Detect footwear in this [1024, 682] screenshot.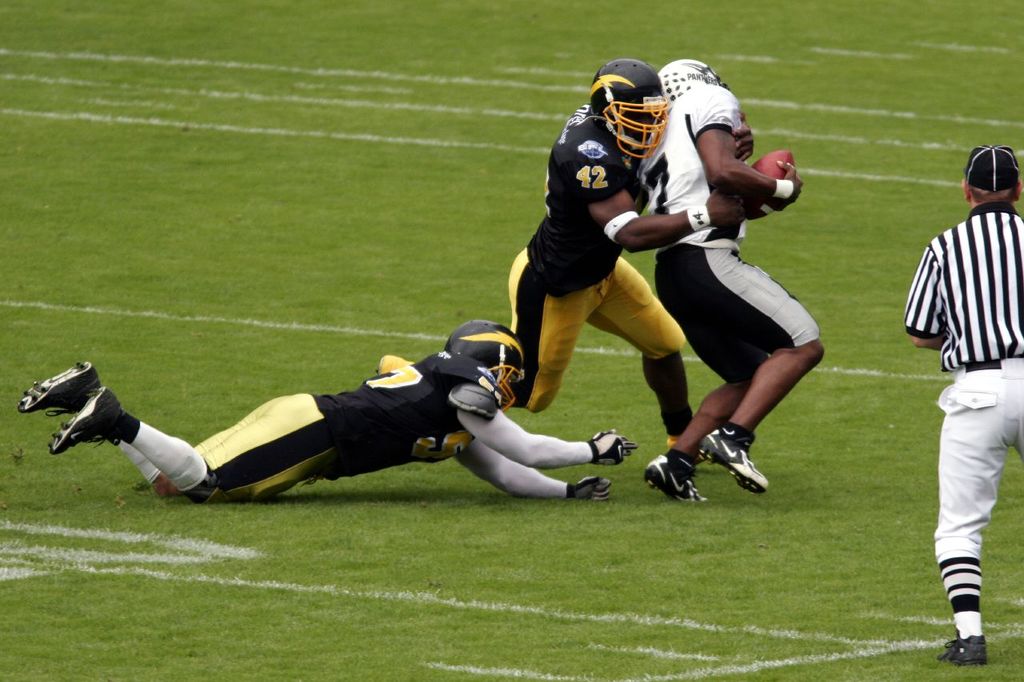
Detection: left=14, top=360, right=104, bottom=418.
